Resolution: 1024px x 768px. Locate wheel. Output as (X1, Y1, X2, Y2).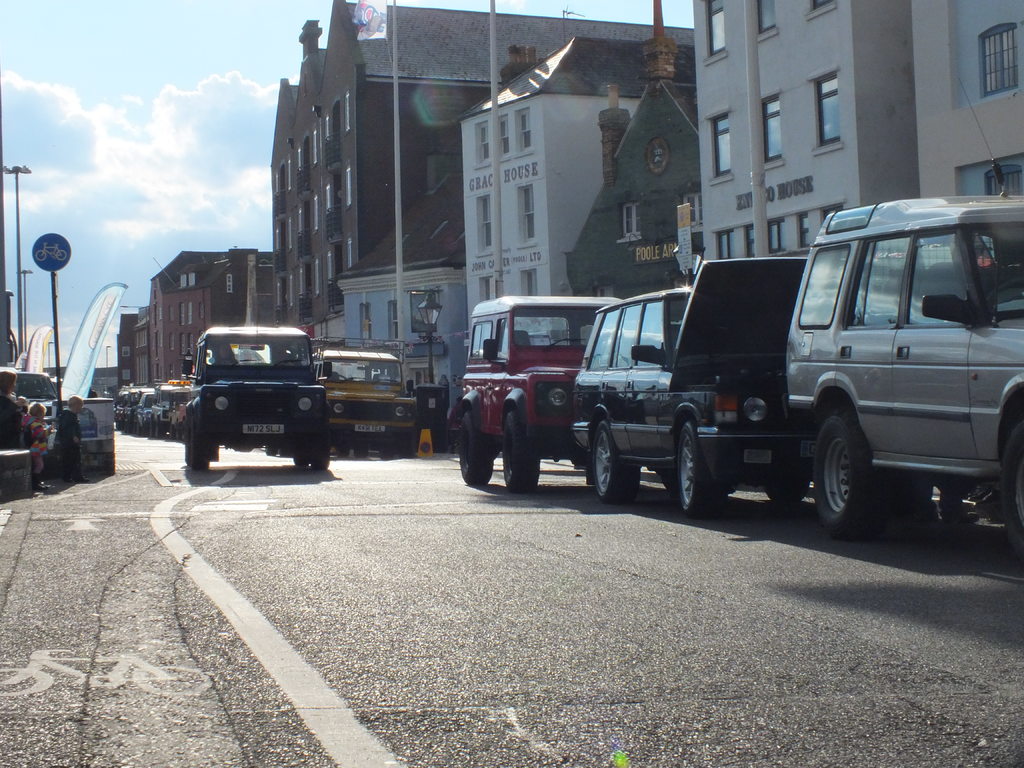
(804, 401, 888, 540).
